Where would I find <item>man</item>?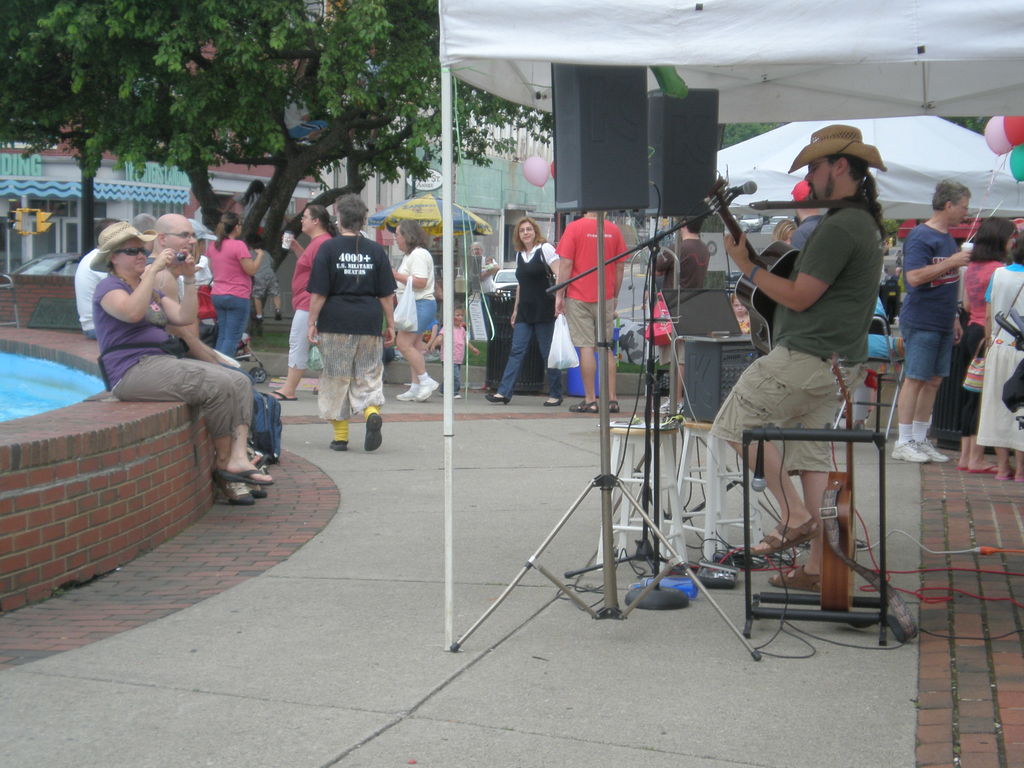
At 252,234,283,321.
